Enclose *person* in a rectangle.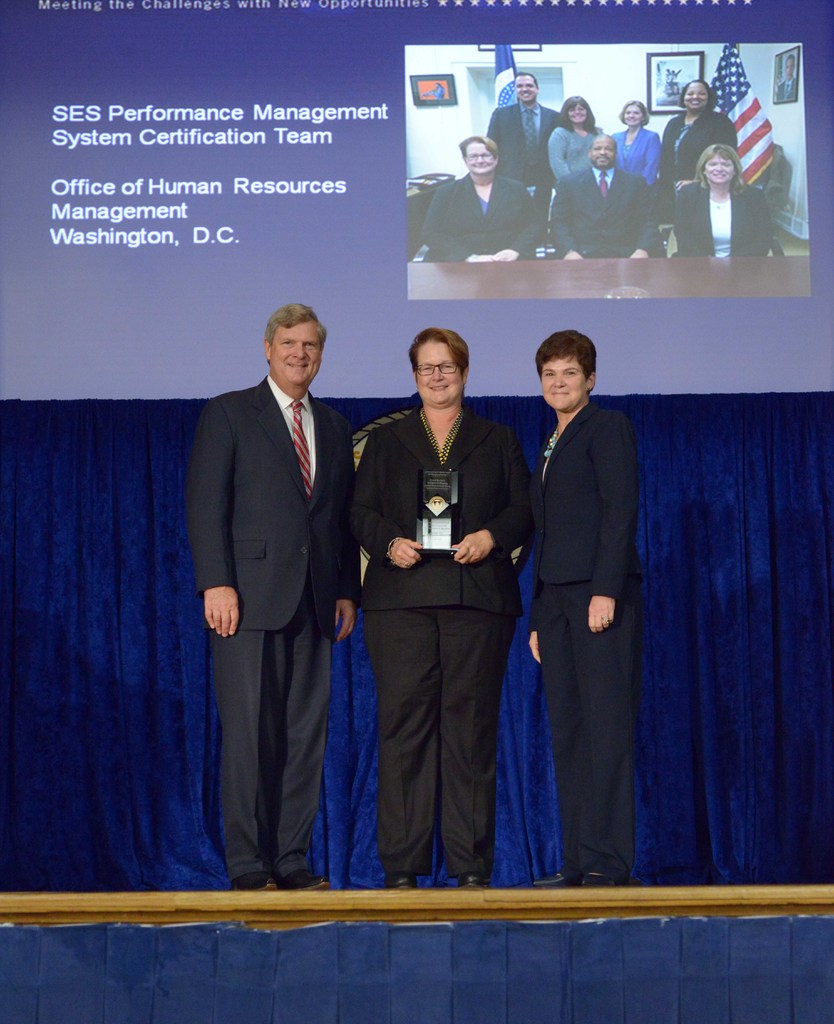
pyautogui.locateOnScreen(547, 131, 660, 255).
